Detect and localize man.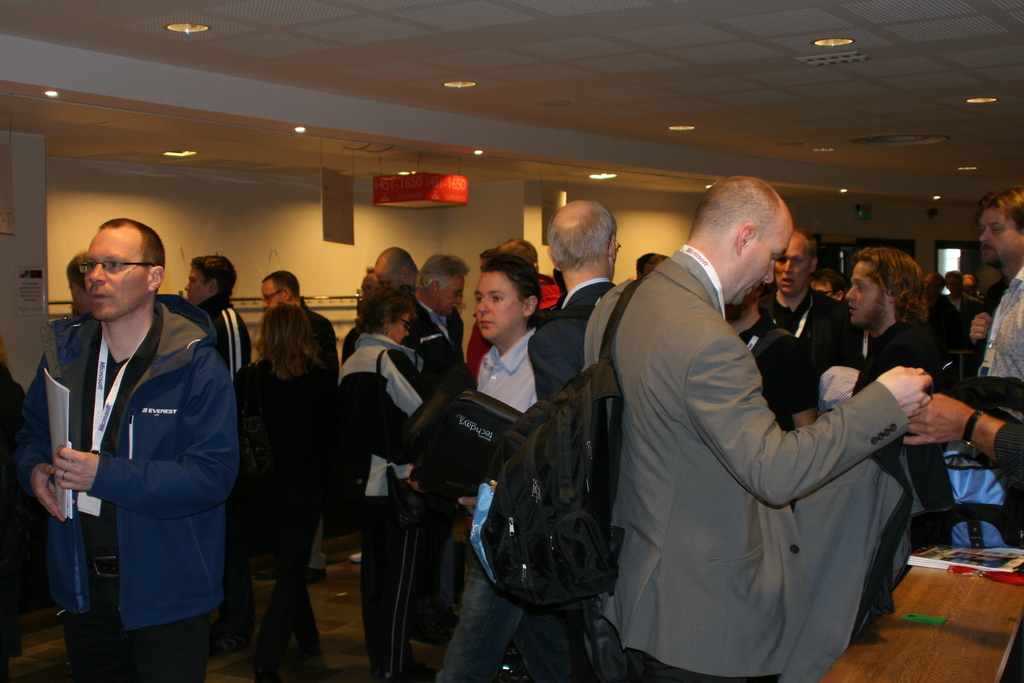
Localized at [590, 147, 909, 679].
